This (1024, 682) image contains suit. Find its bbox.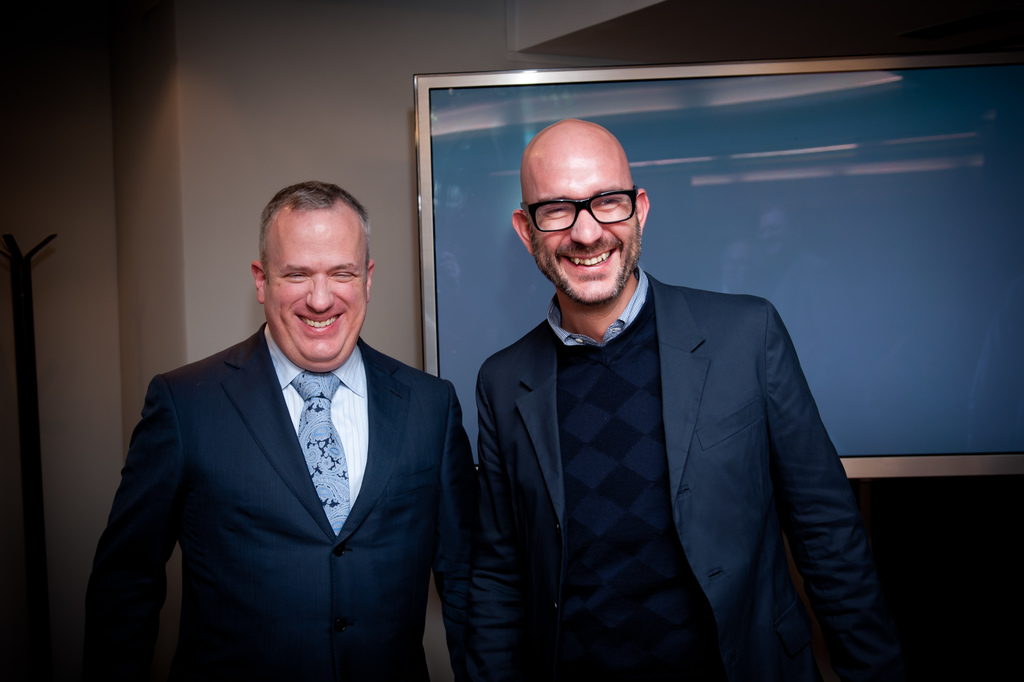
BBox(476, 265, 870, 681).
